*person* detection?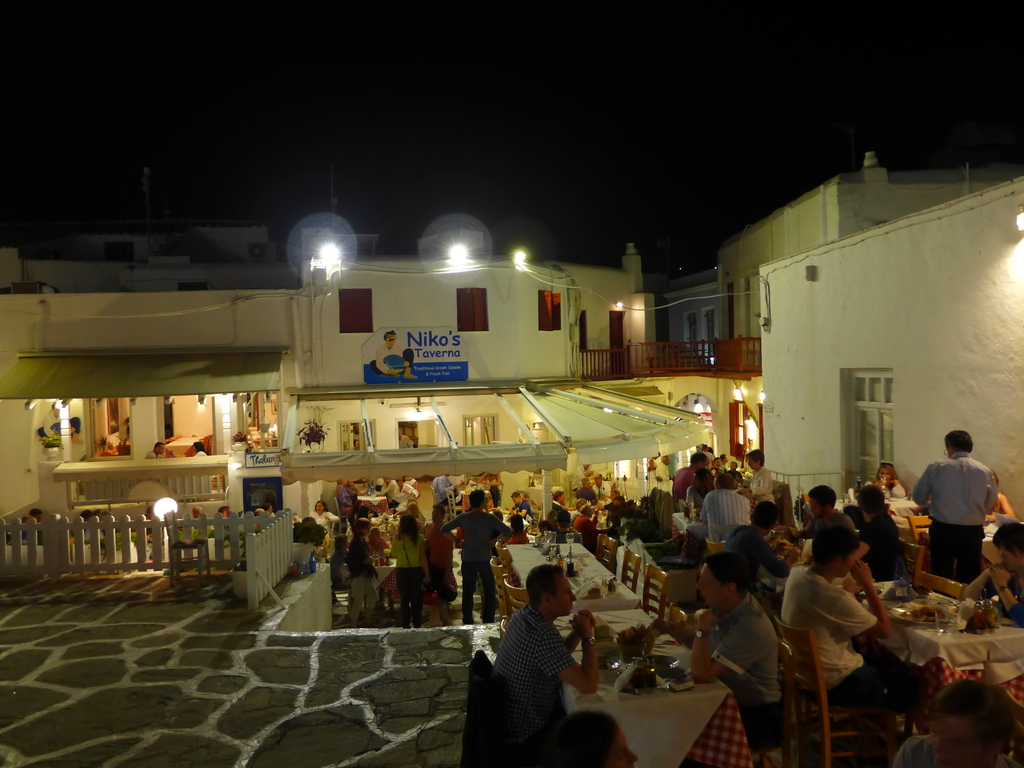
crop(863, 462, 911, 498)
